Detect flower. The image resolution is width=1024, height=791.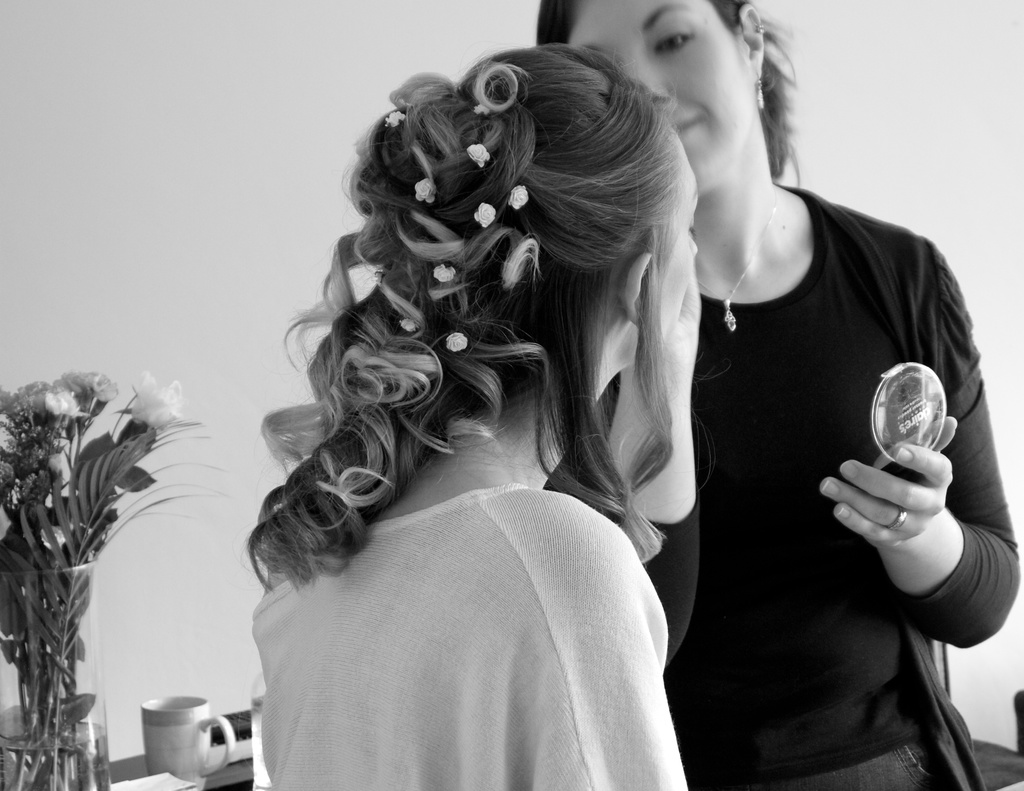
0,381,18,419.
